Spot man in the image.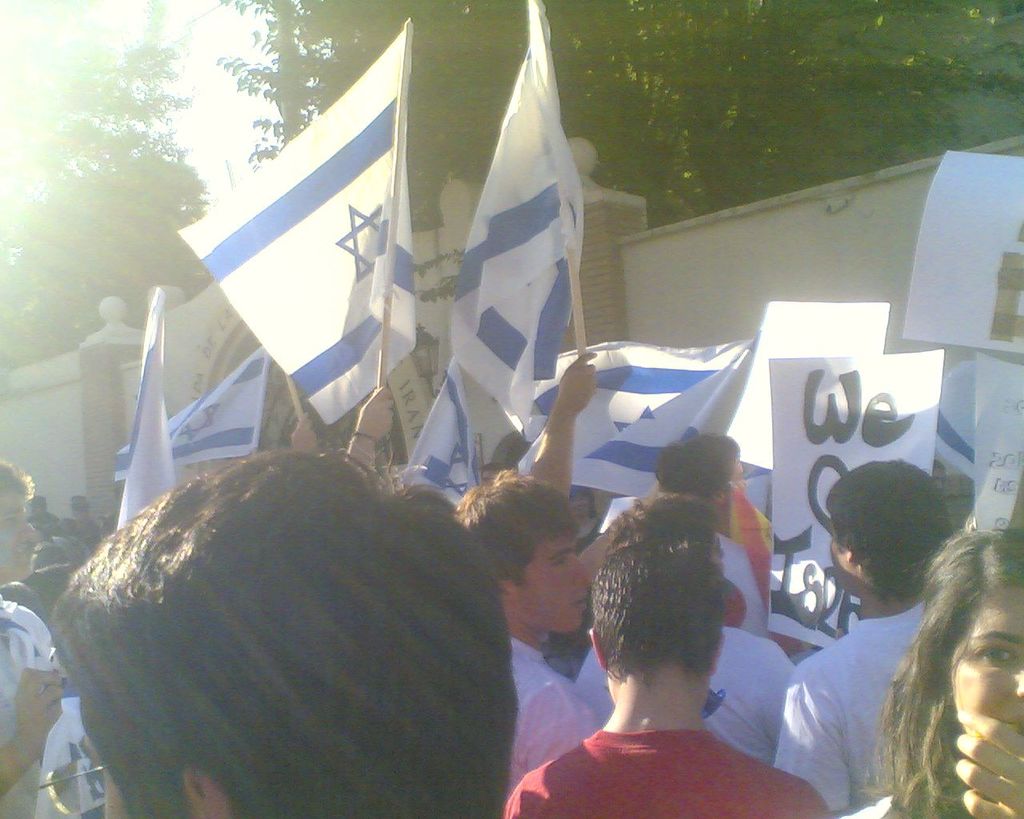
man found at 0, 465, 59, 818.
